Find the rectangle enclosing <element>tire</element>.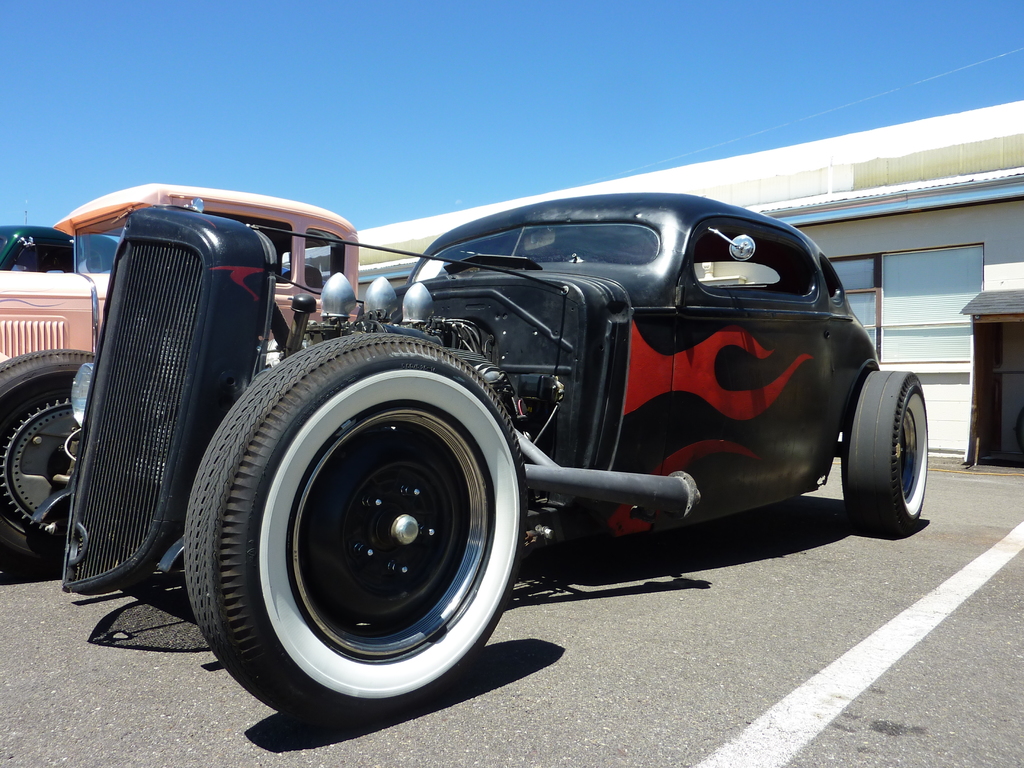
[x1=180, y1=328, x2=525, y2=716].
